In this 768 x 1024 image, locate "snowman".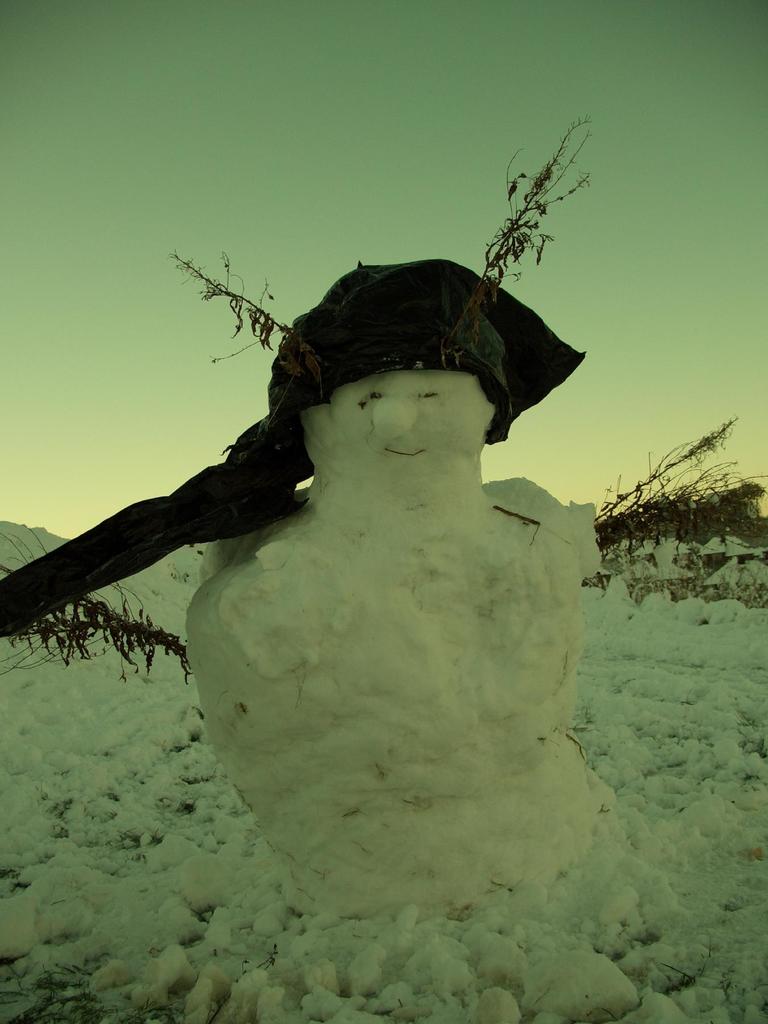
Bounding box: box=[124, 176, 597, 863].
